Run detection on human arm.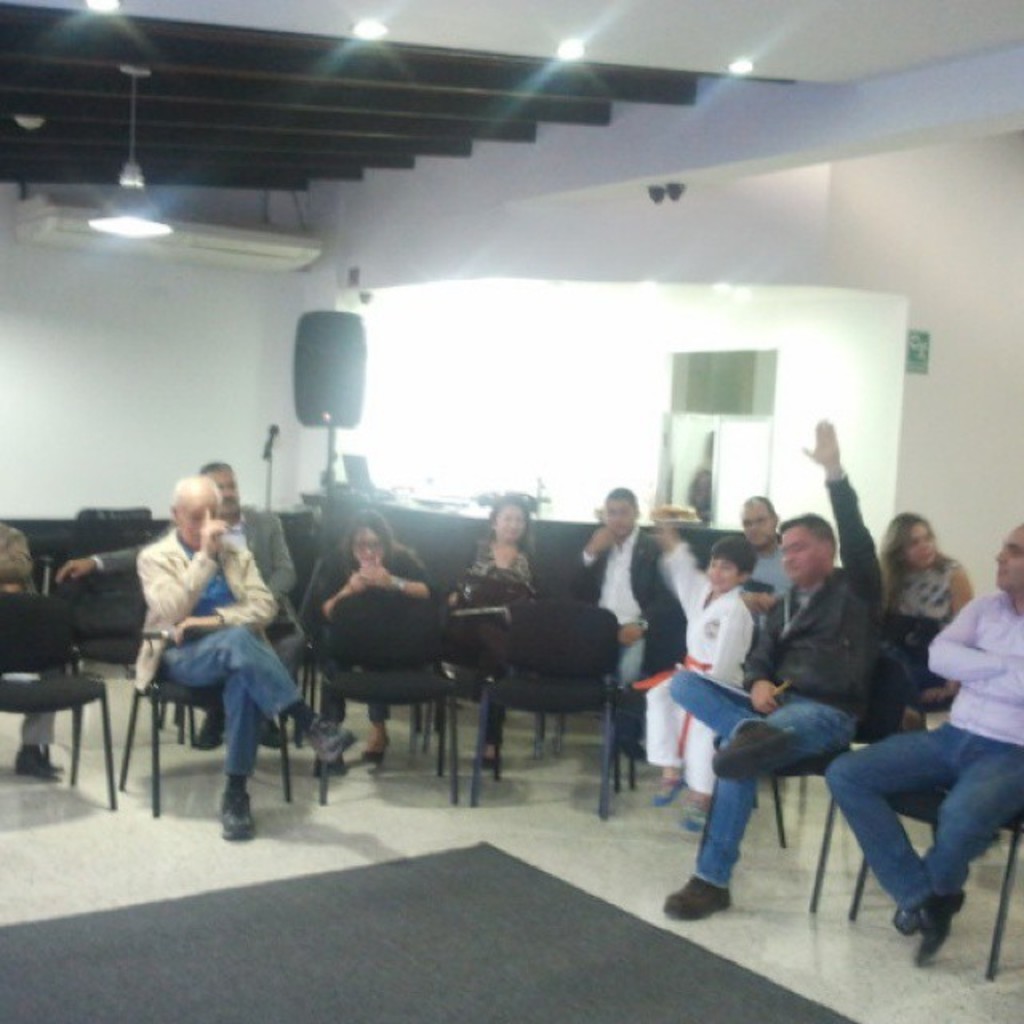
Result: <box>811,429,902,605</box>.
